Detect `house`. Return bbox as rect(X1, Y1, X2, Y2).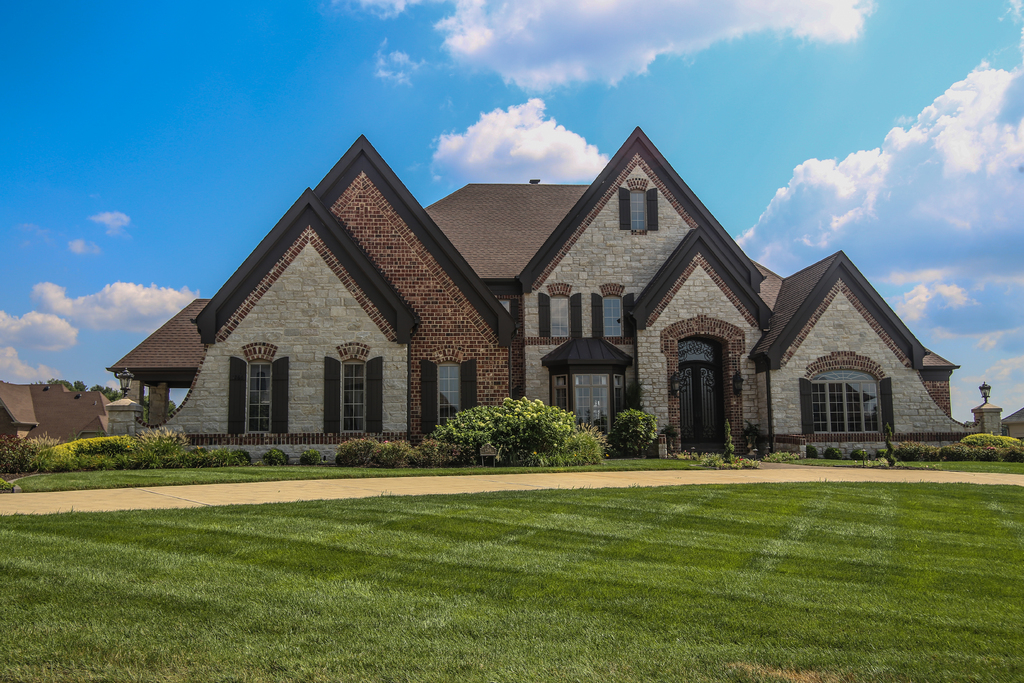
rect(0, 381, 114, 447).
